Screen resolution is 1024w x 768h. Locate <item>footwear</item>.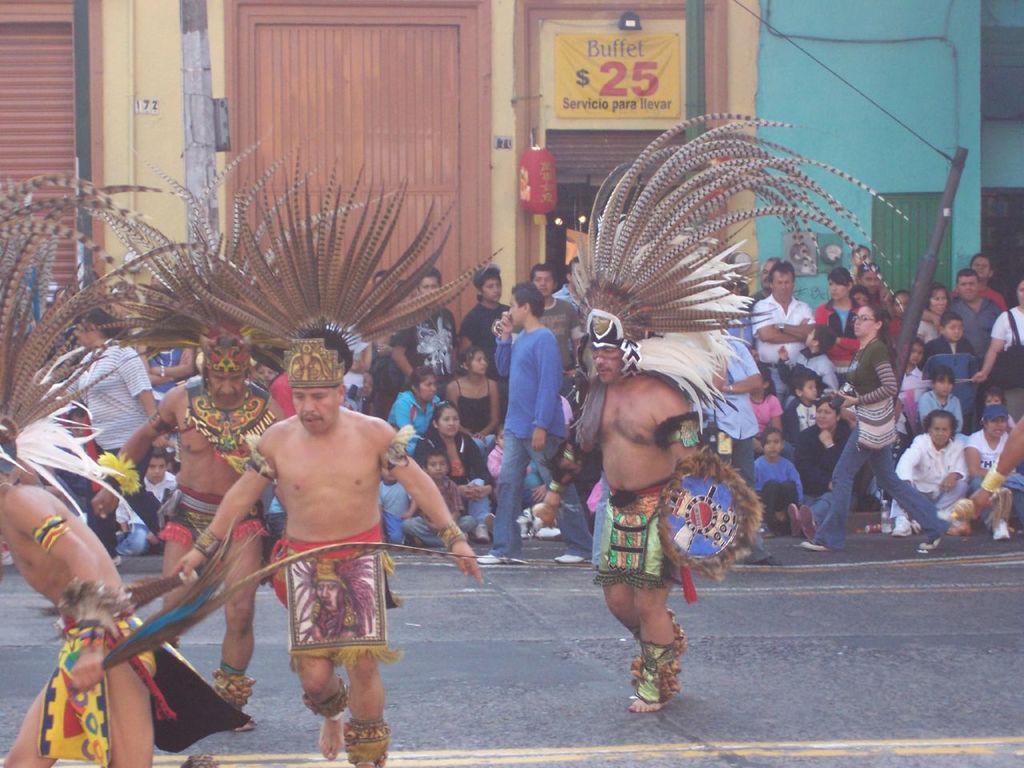
l=480, t=554, r=522, b=563.
